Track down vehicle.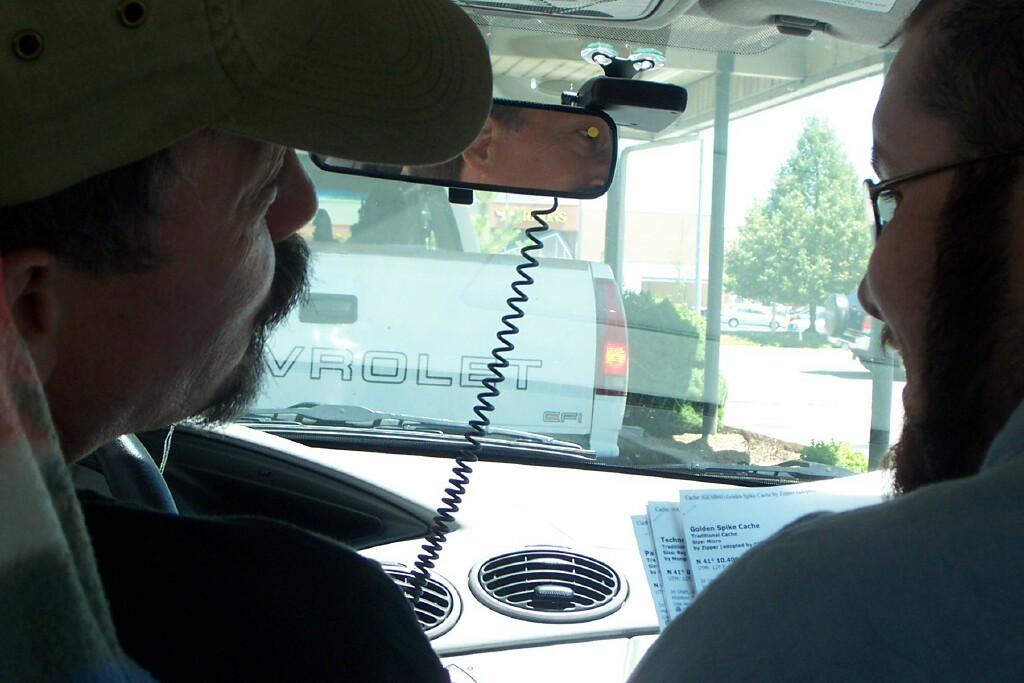
Tracked to detection(224, 171, 626, 447).
